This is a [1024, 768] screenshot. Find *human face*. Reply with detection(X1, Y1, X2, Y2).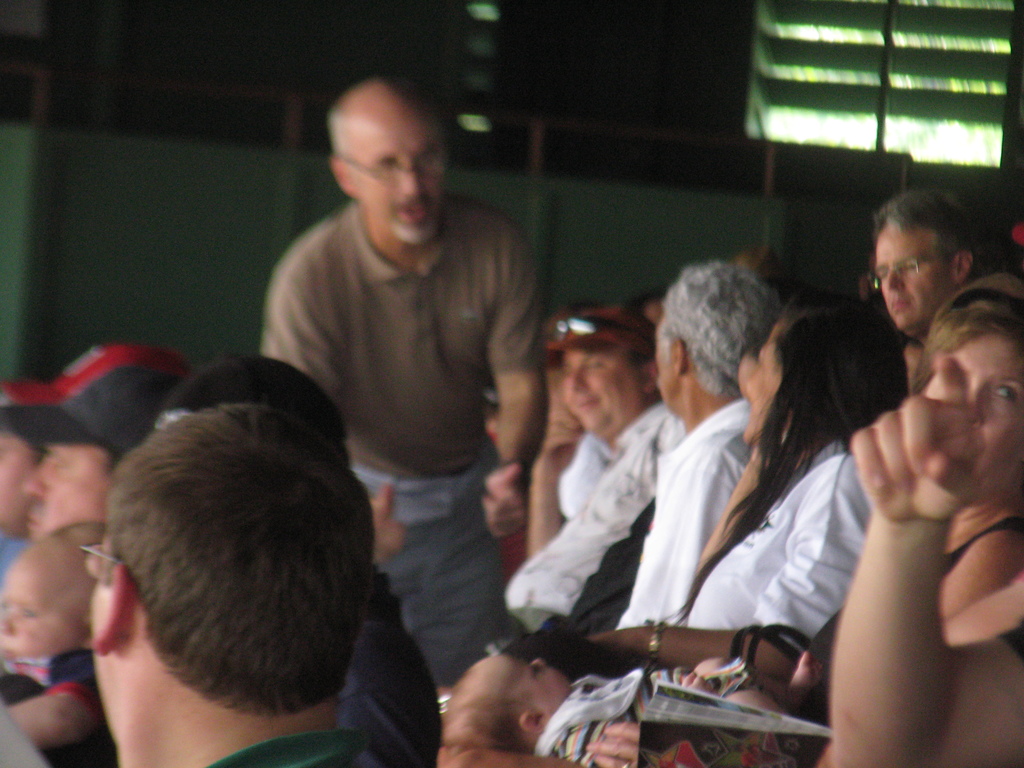
detection(350, 105, 444, 227).
